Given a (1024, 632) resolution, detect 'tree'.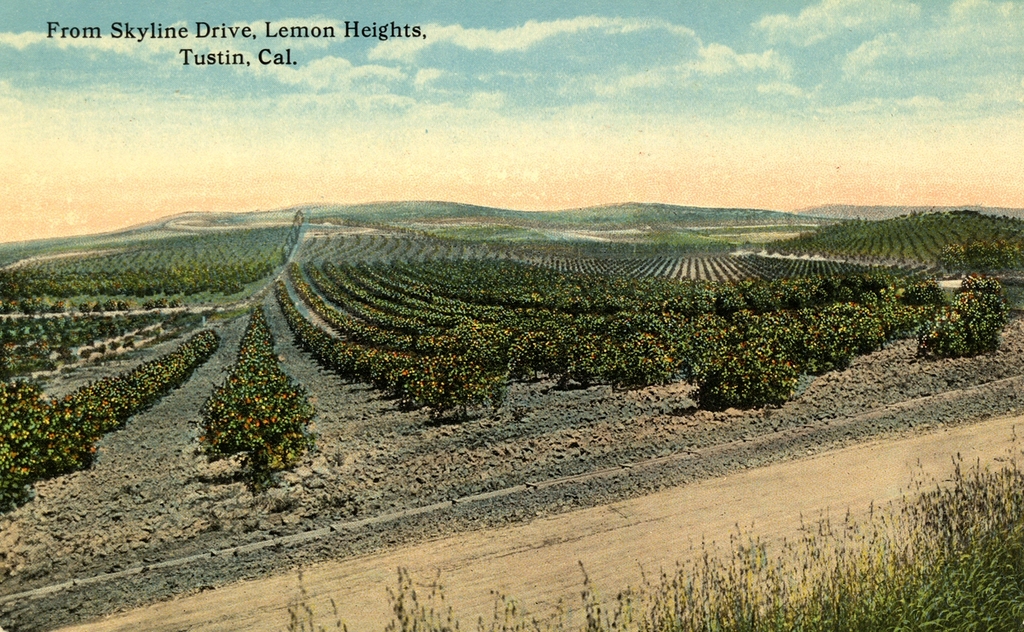
(699, 344, 807, 406).
